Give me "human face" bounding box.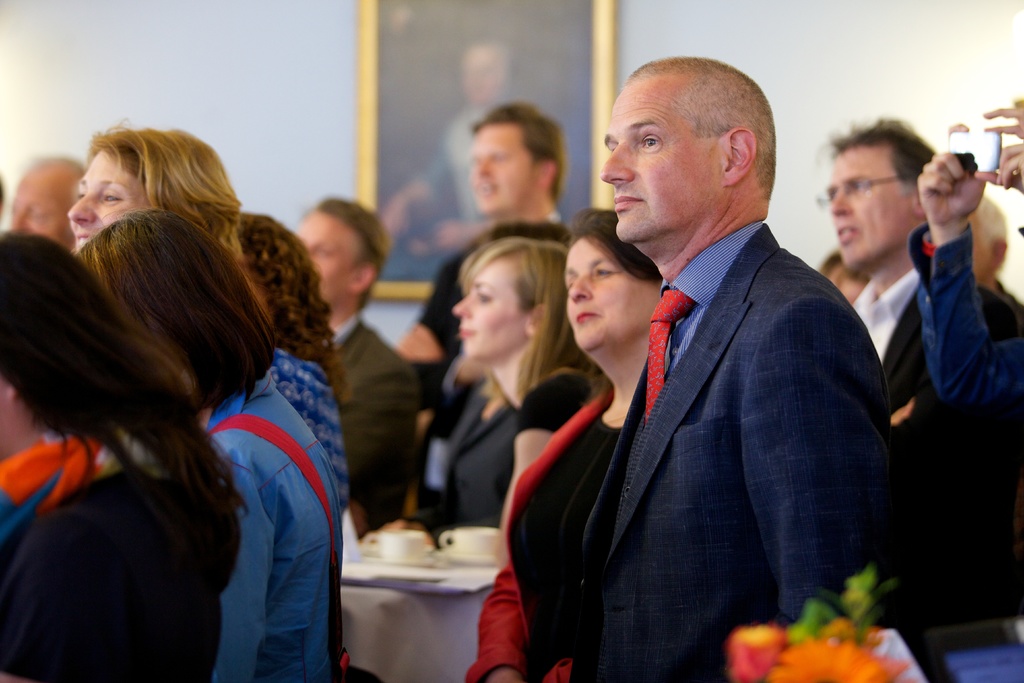
9/170/60/241.
